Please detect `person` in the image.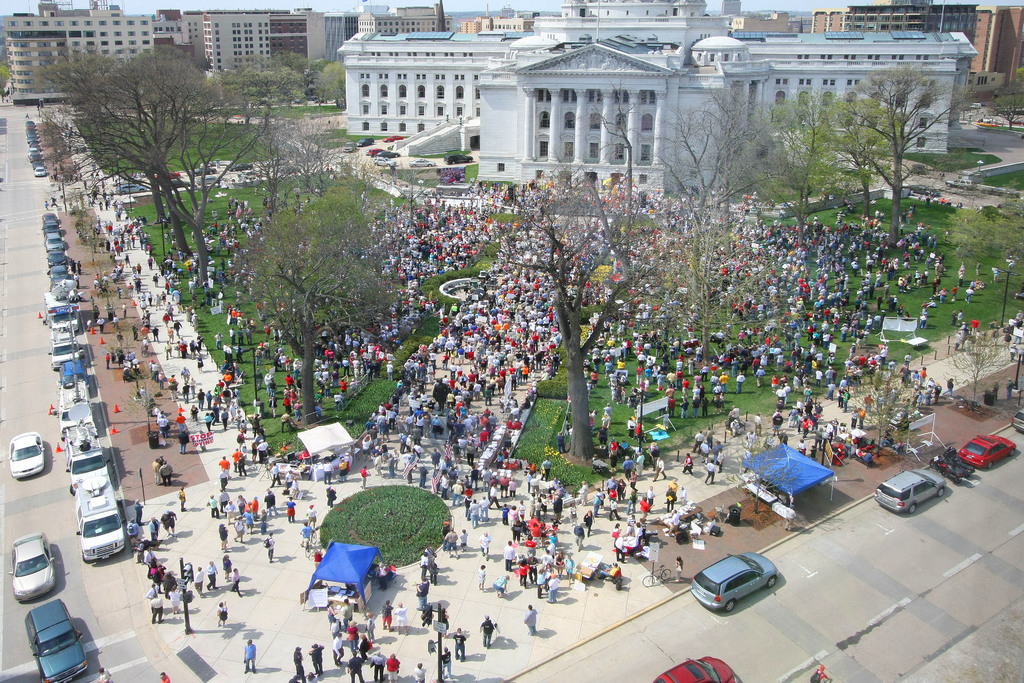
bbox(215, 600, 231, 626).
